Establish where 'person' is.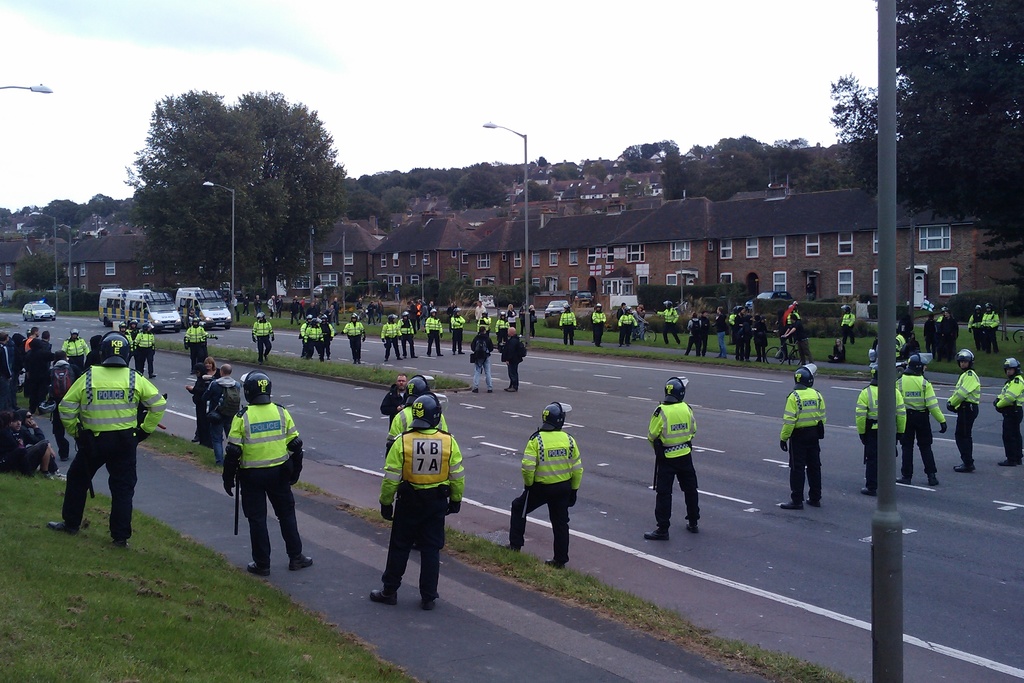
Established at bbox=(897, 309, 913, 338).
